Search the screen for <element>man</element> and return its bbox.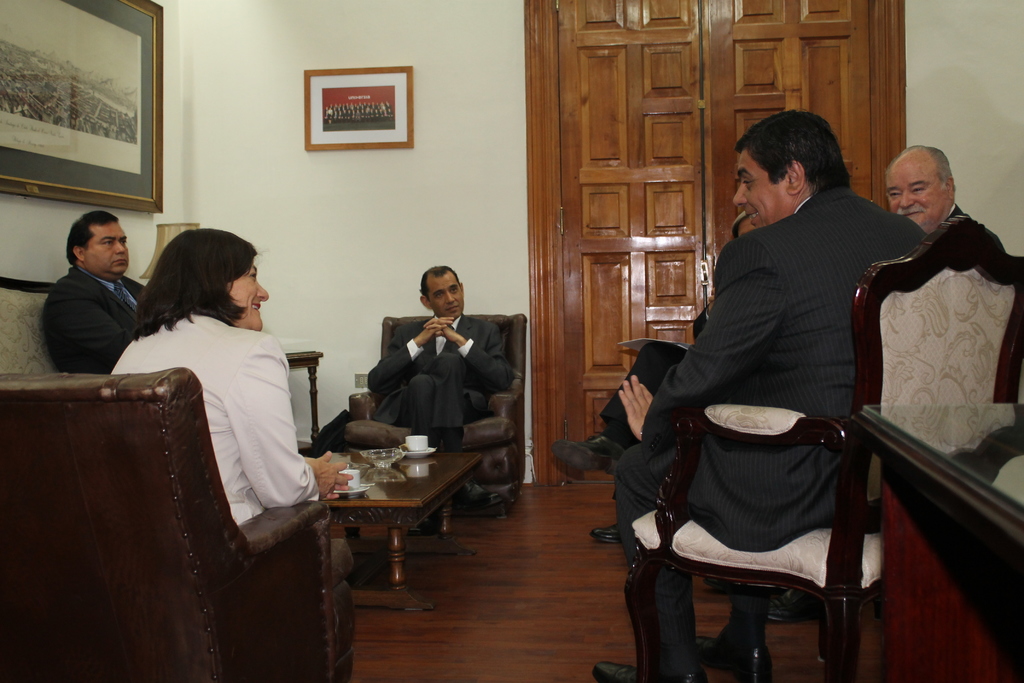
Found: x1=884, y1=136, x2=1011, y2=254.
